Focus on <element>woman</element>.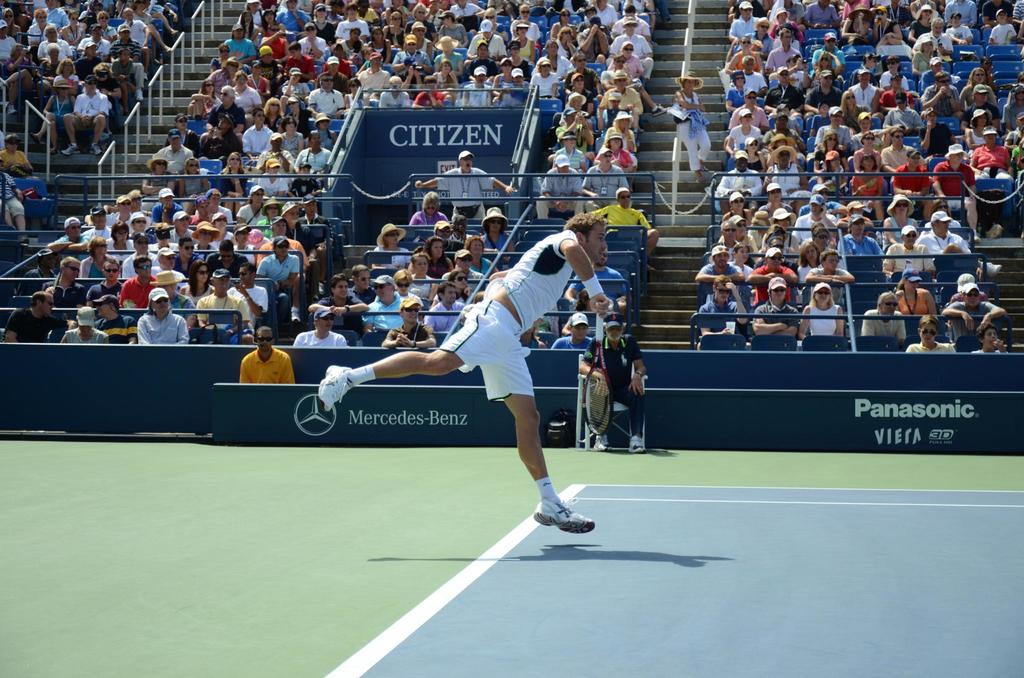
Focused at rect(799, 239, 826, 280).
